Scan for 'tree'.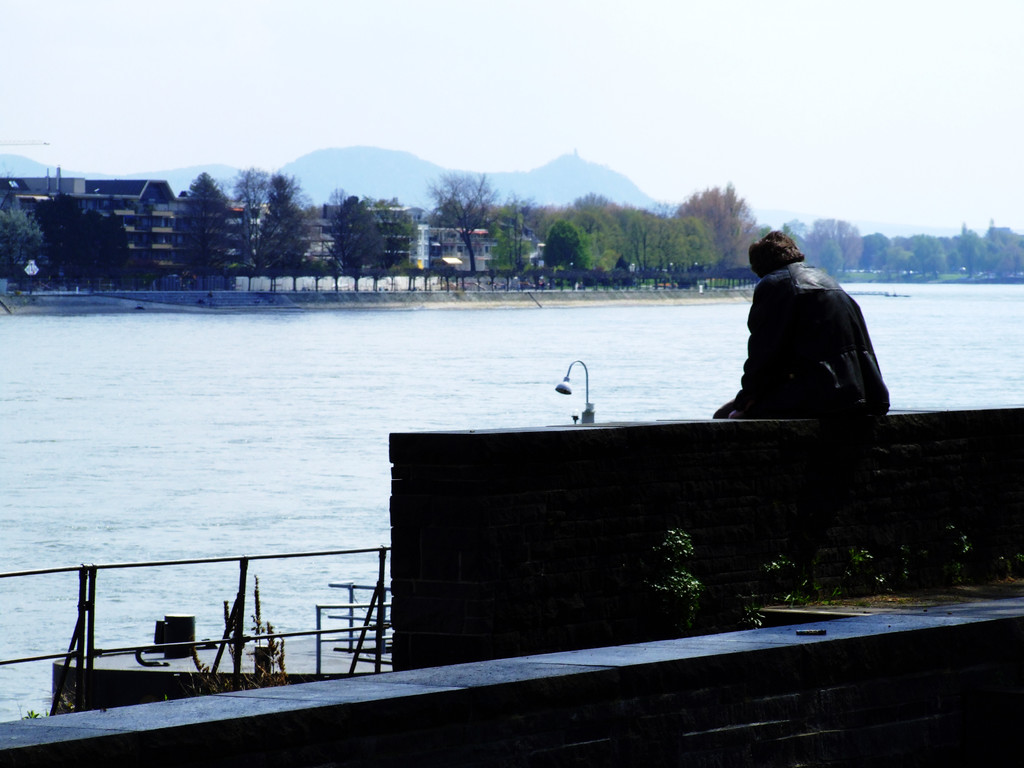
Scan result: 45:199:143:300.
